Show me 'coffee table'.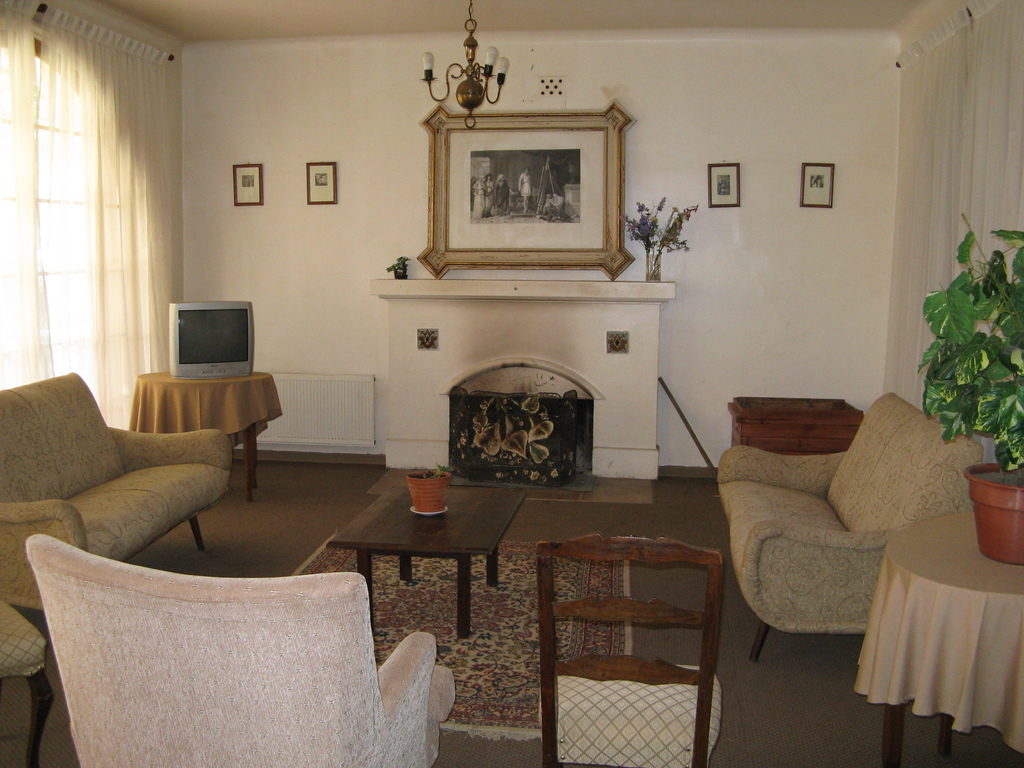
'coffee table' is here: {"x1": 303, "y1": 481, "x2": 545, "y2": 632}.
